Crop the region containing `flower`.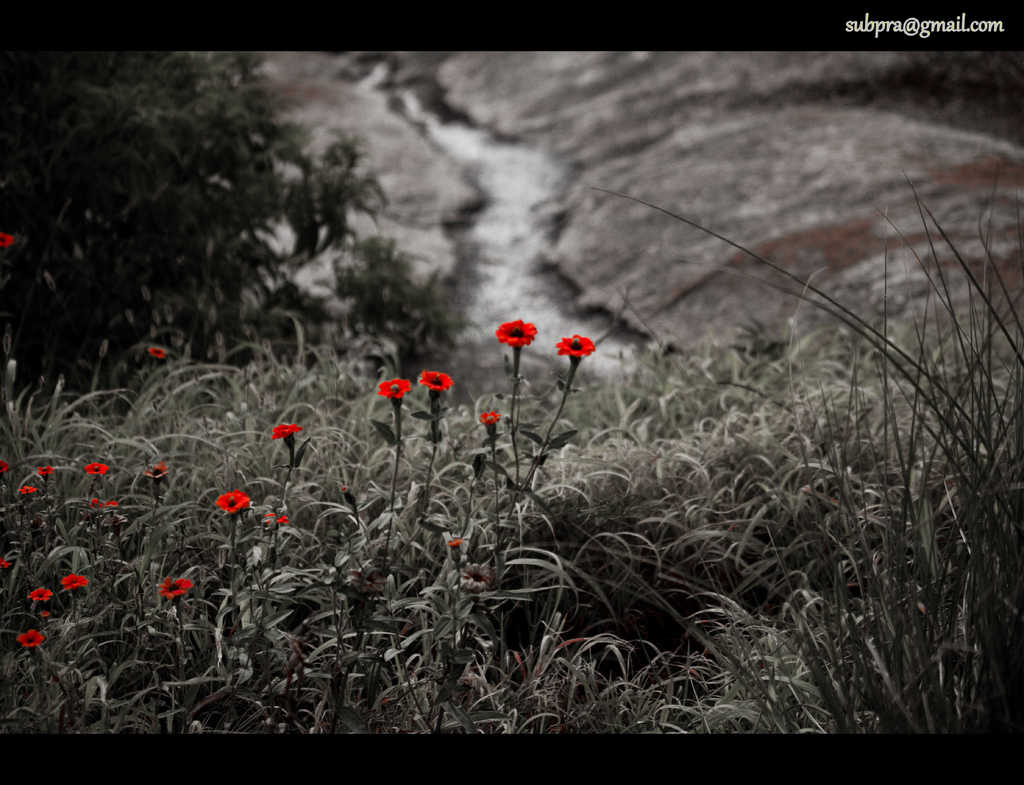
Crop region: (x1=376, y1=375, x2=413, y2=401).
